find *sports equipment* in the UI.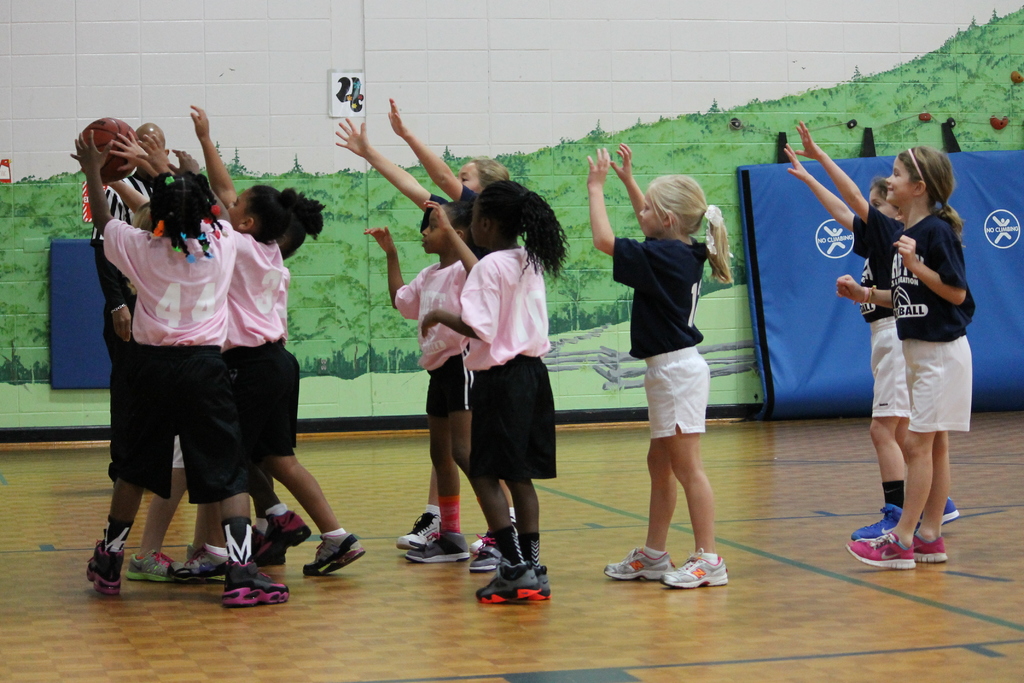
UI element at BBox(844, 528, 913, 570).
